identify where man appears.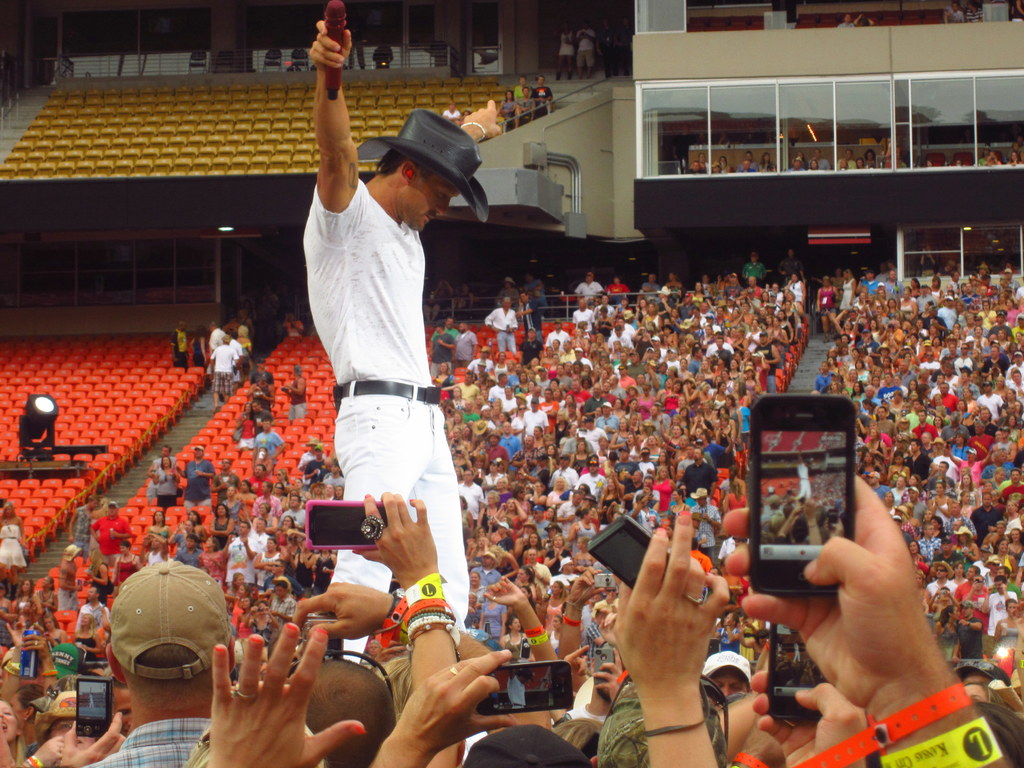
Appears at <box>788,157,804,173</box>.
